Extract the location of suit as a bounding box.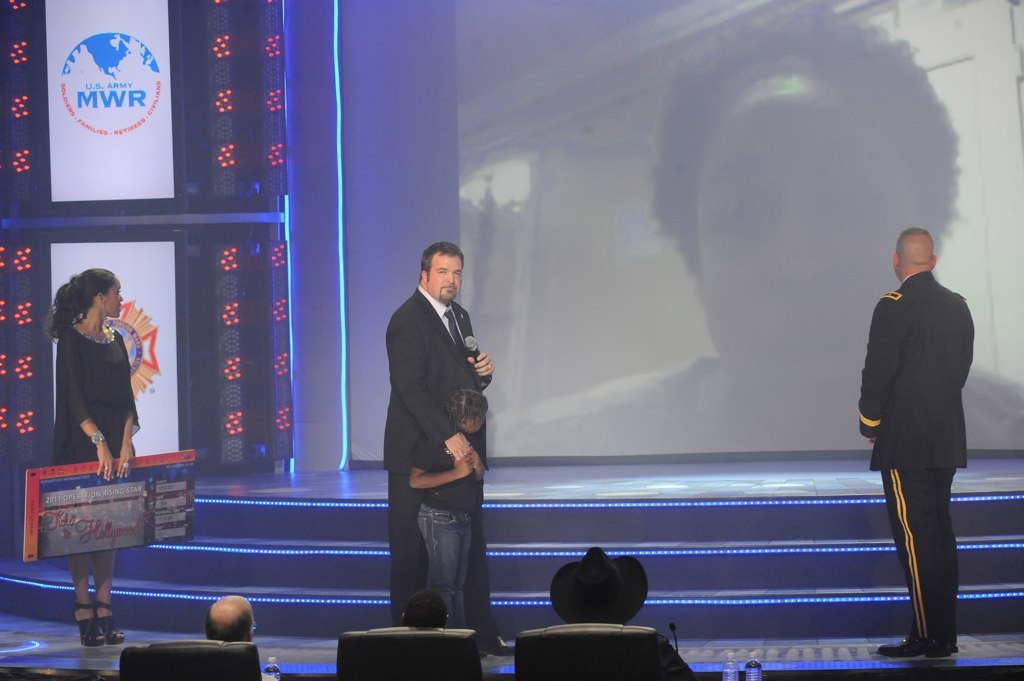
(left=374, top=243, right=500, bottom=637).
